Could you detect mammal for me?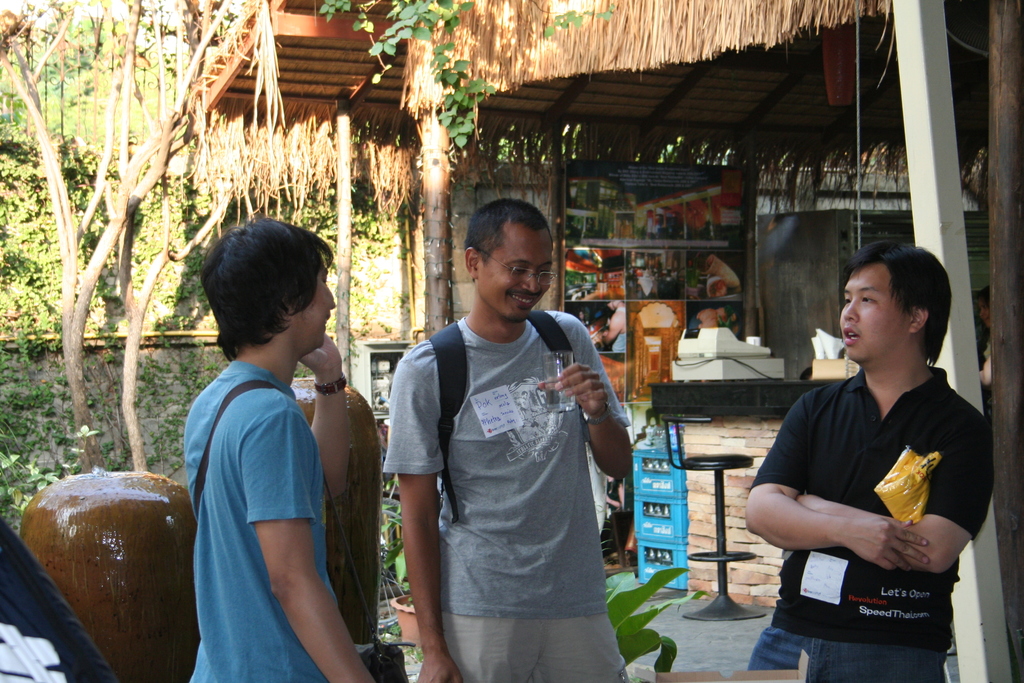
Detection result: [x1=977, y1=283, x2=990, y2=385].
